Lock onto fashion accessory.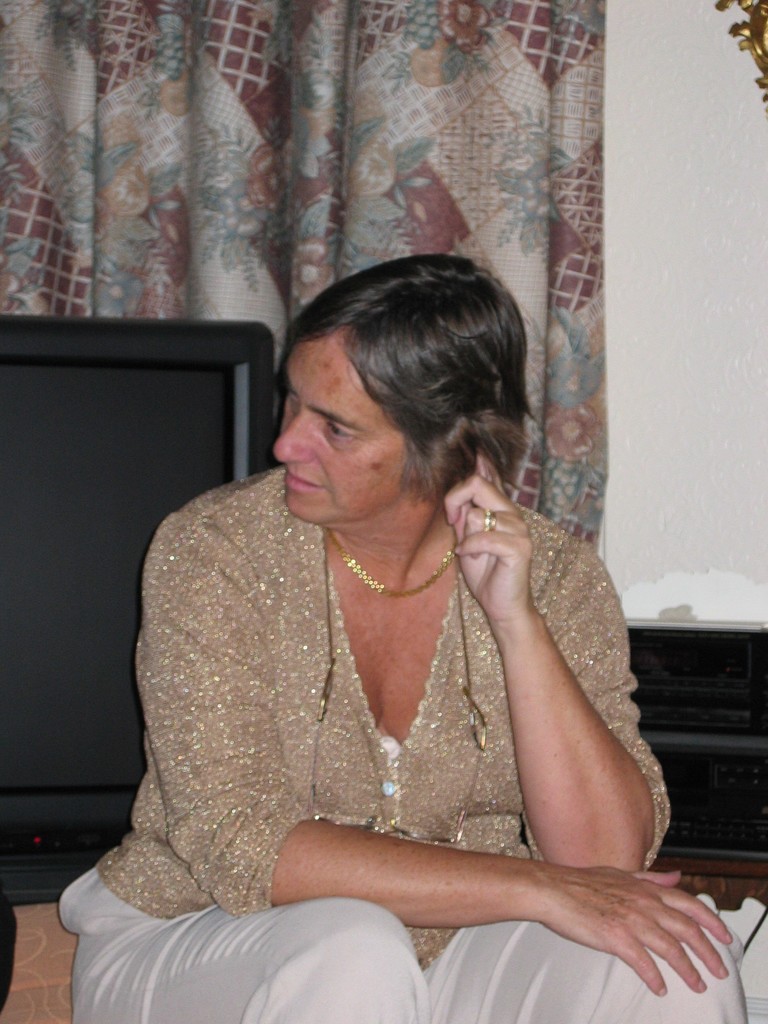
Locked: 340 547 457 595.
